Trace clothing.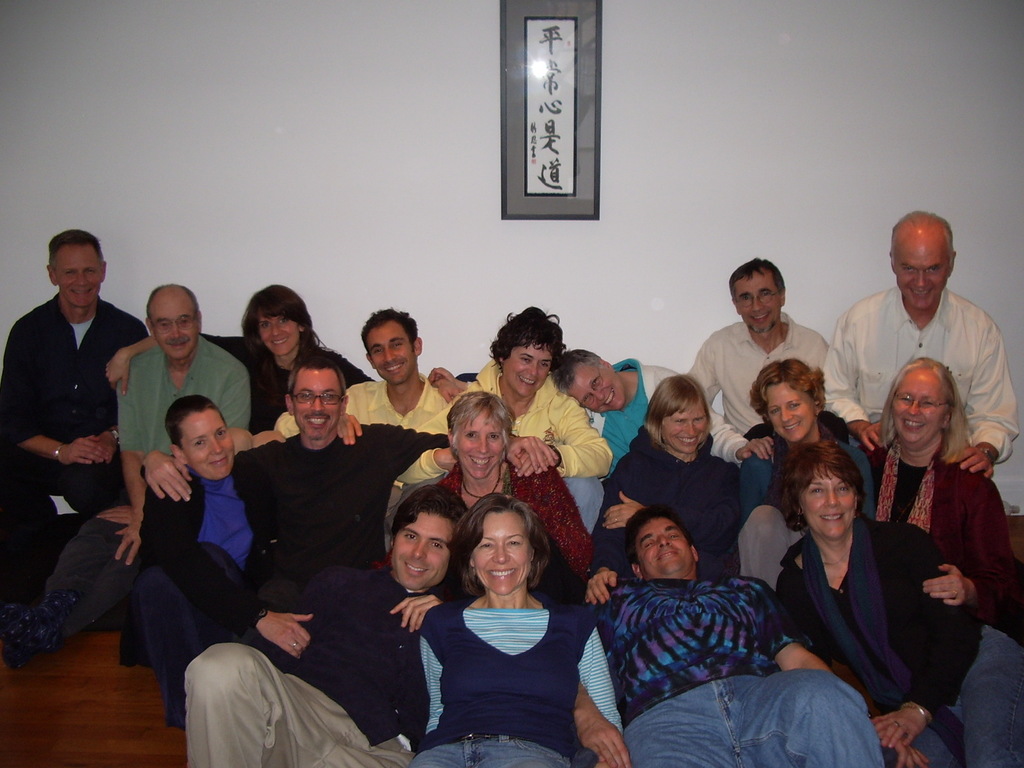
Traced to x1=136 y1=419 x2=450 y2=614.
